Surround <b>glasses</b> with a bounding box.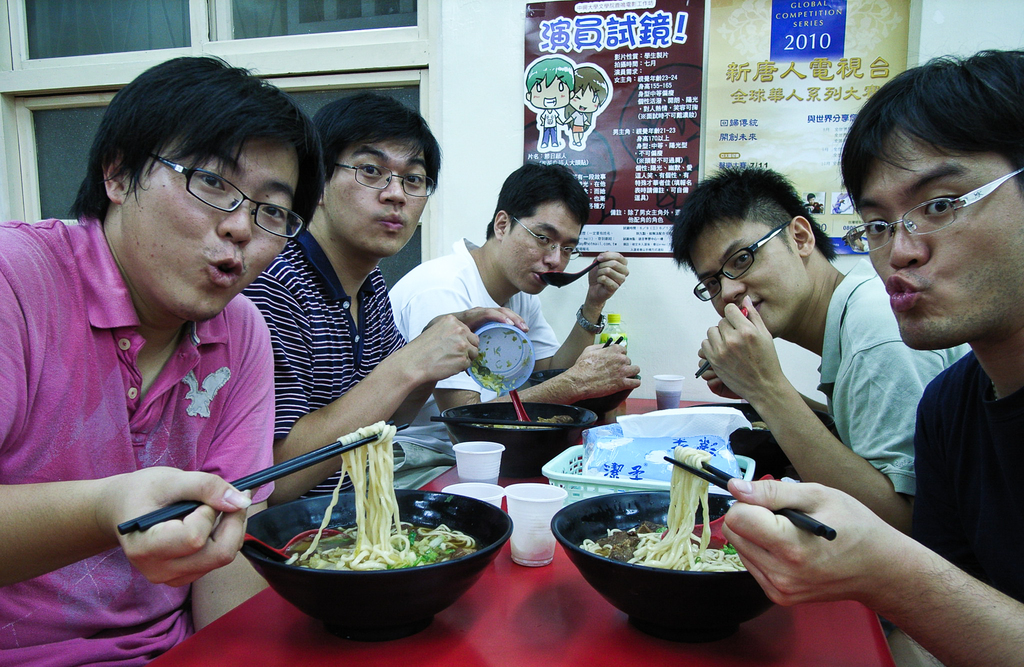
{"left": 335, "top": 165, "right": 430, "bottom": 195}.
